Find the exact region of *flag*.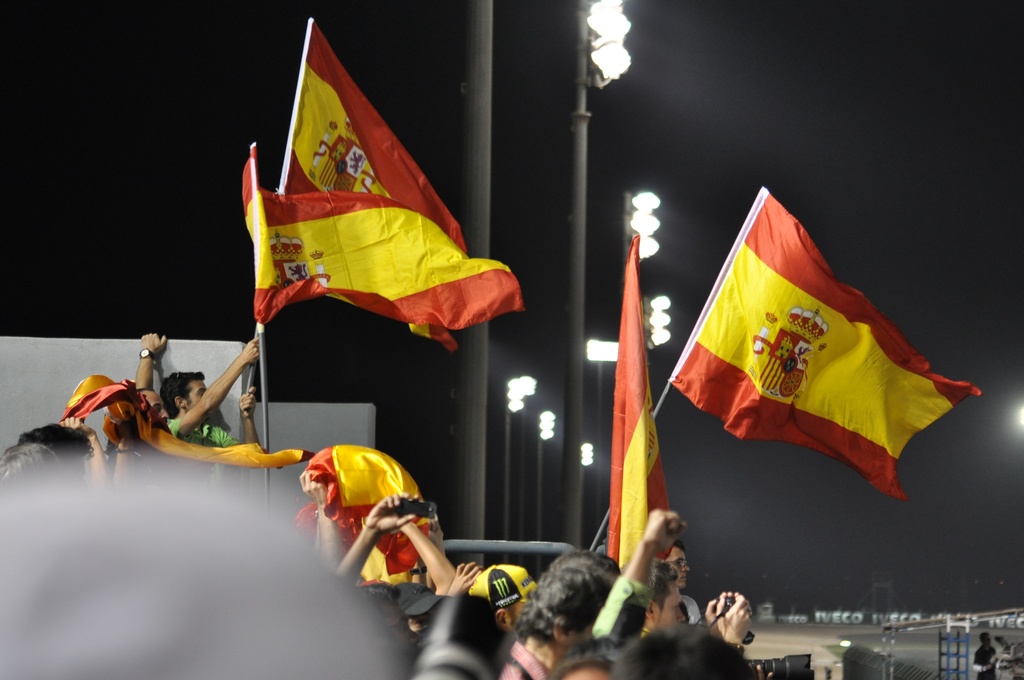
Exact region: (x1=669, y1=186, x2=983, y2=503).
